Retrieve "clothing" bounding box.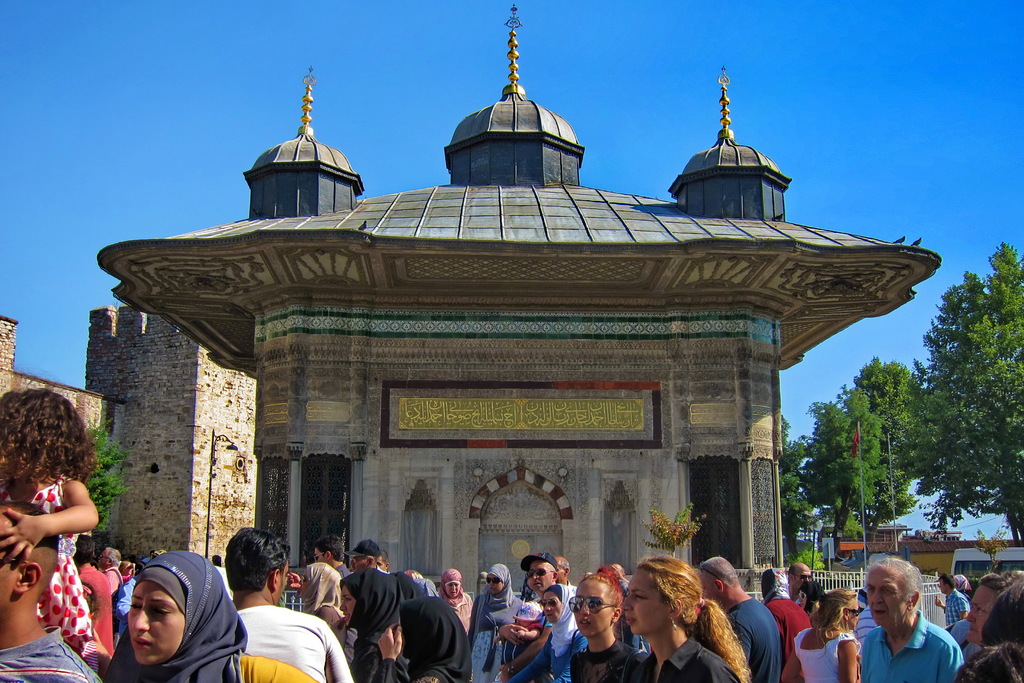
Bounding box: 115:574:135:612.
